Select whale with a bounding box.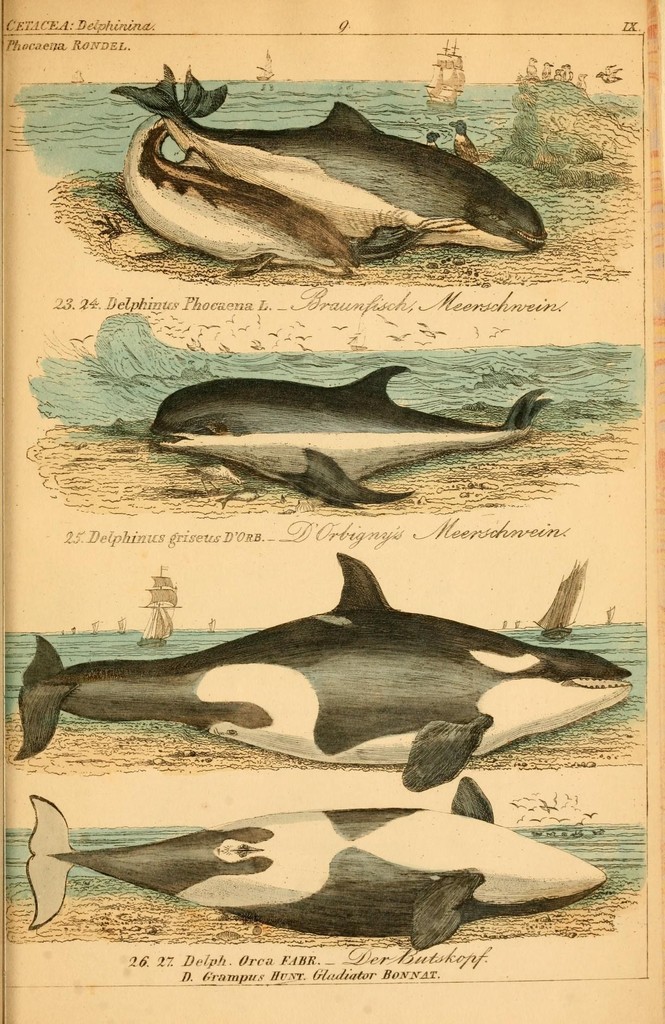
x1=15, y1=553, x2=636, y2=788.
